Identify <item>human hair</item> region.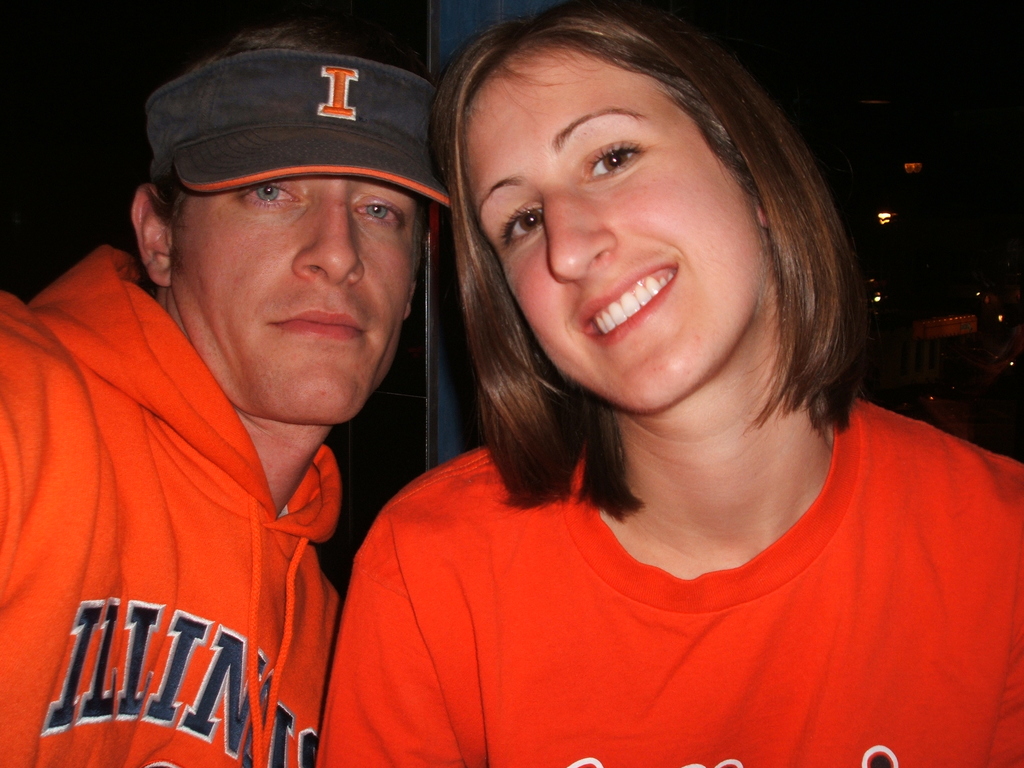
Region: region(152, 173, 426, 230).
